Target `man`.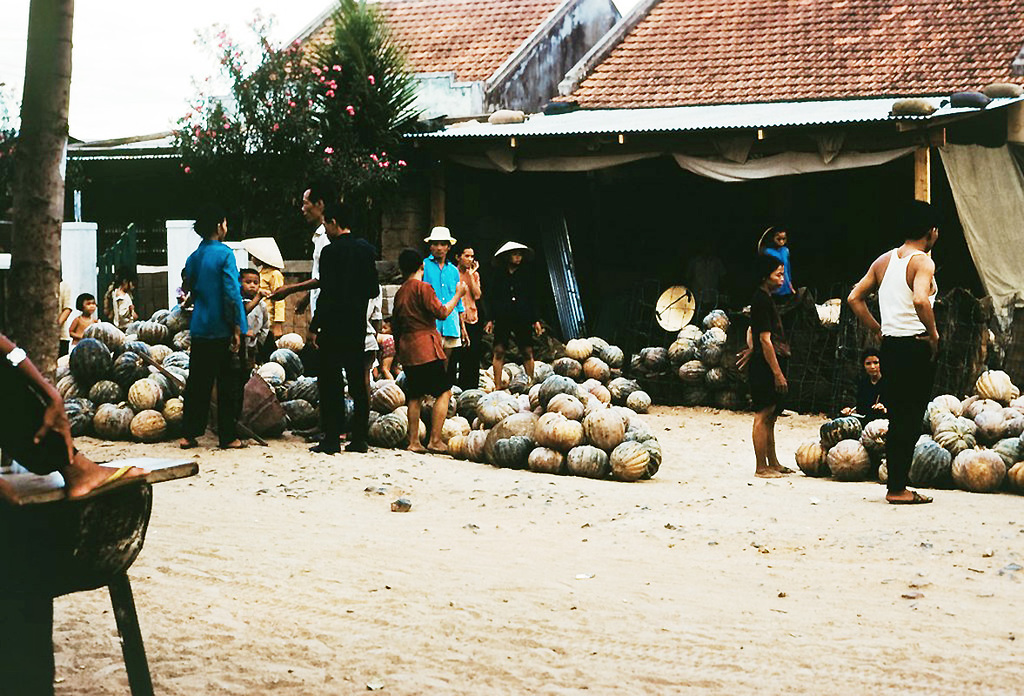
Target region: <region>291, 182, 340, 441</region>.
